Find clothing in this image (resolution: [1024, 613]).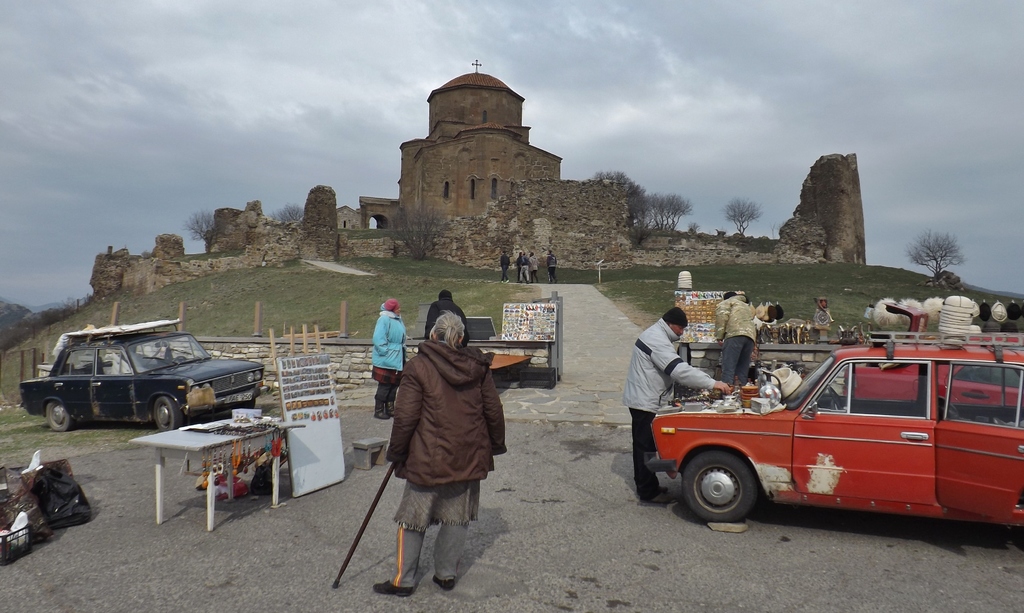
locate(499, 253, 510, 280).
